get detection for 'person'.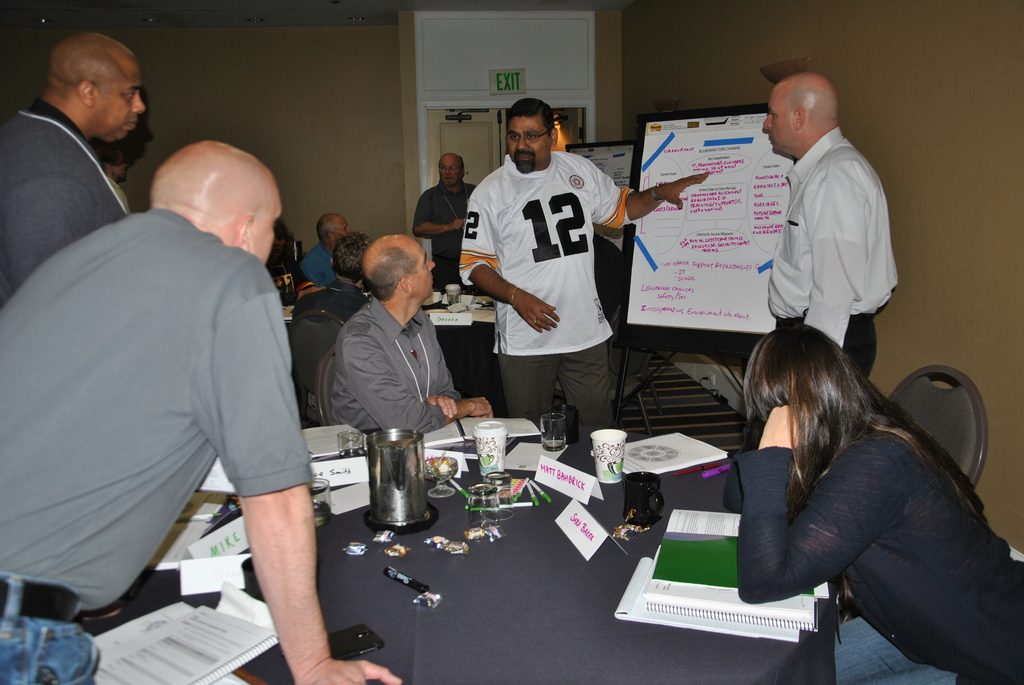
Detection: <region>299, 216, 354, 284</region>.
